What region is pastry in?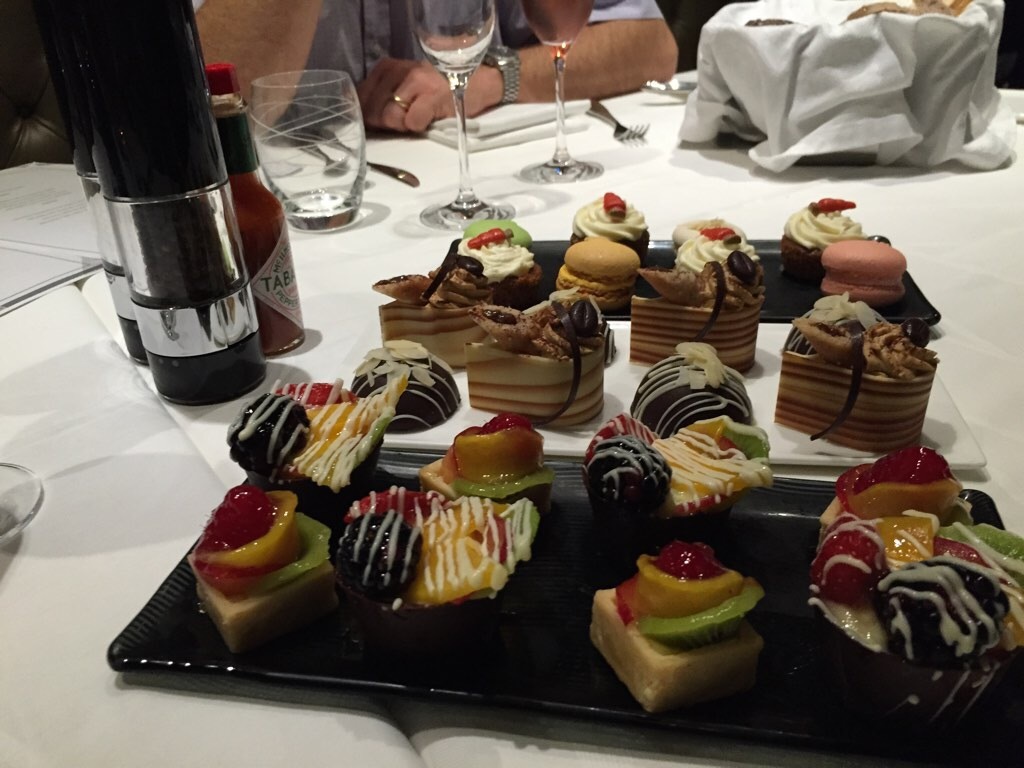
470, 288, 605, 426.
